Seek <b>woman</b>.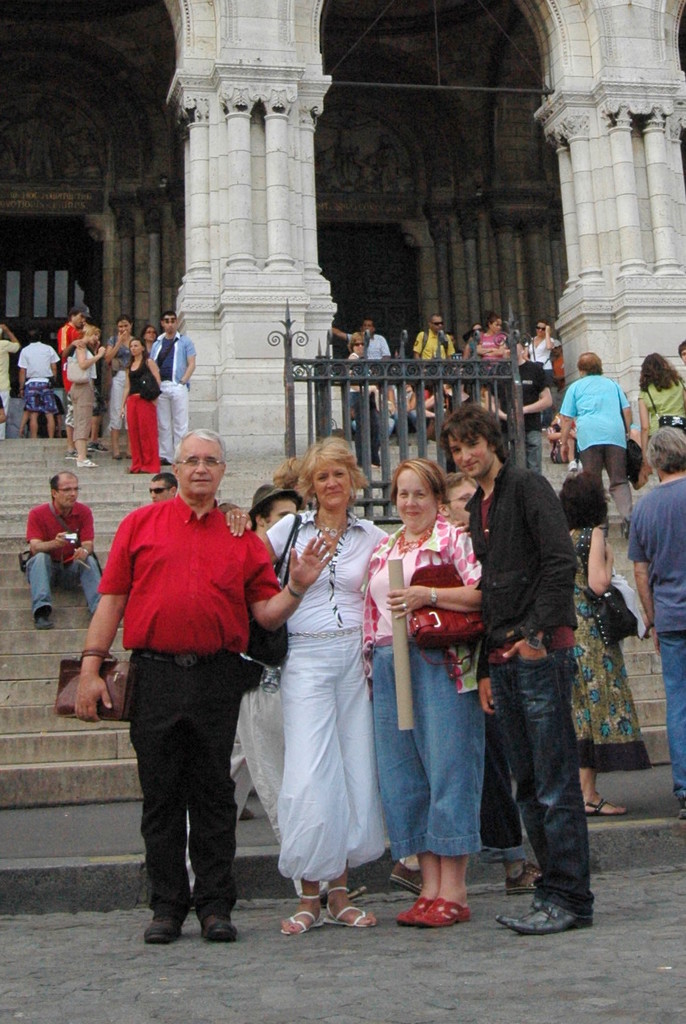
x1=253, y1=431, x2=393, y2=934.
